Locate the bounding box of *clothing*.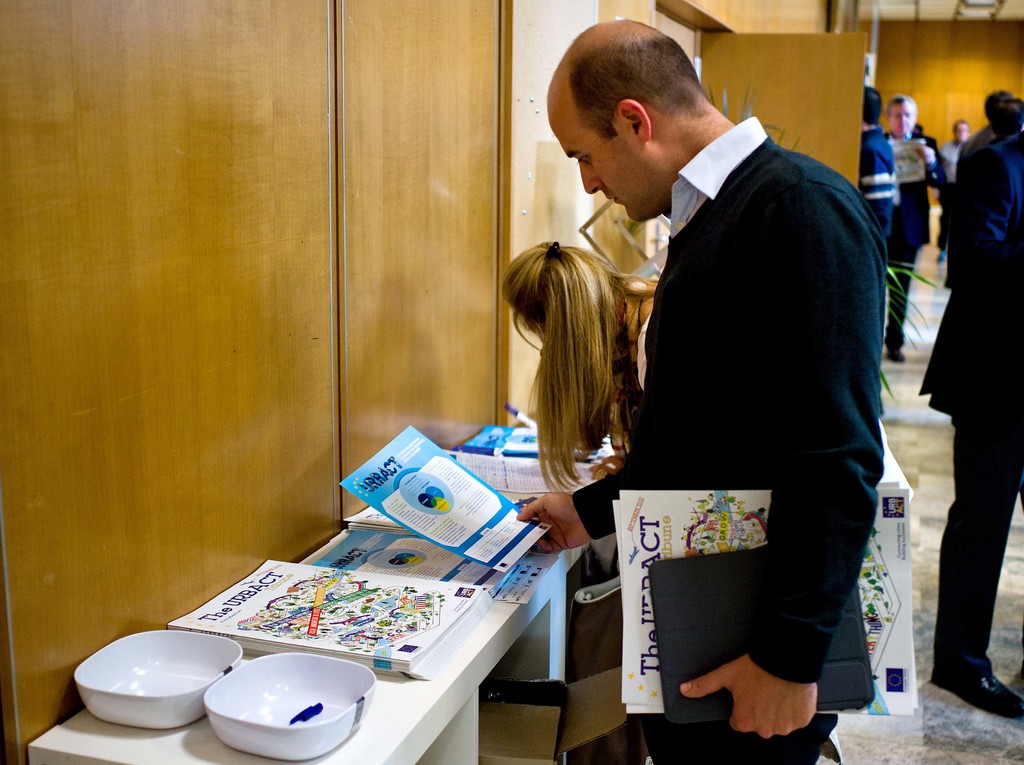
Bounding box: <region>886, 136, 947, 349</region>.
